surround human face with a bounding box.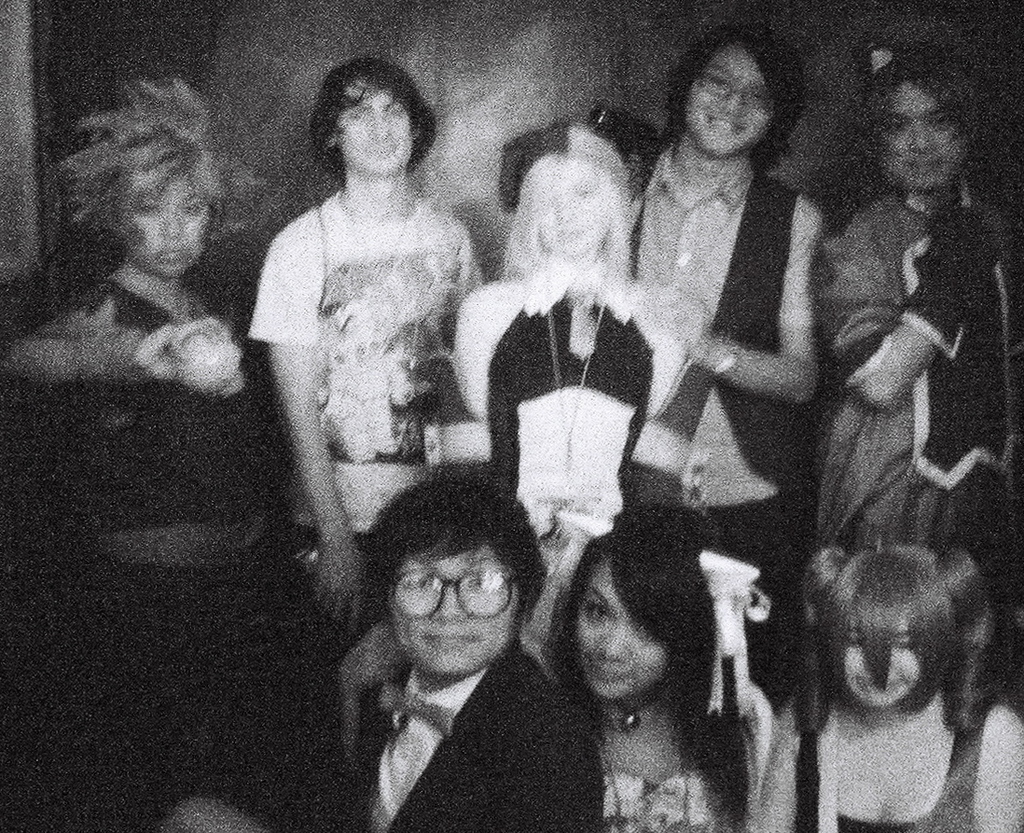
bbox(338, 87, 413, 171).
